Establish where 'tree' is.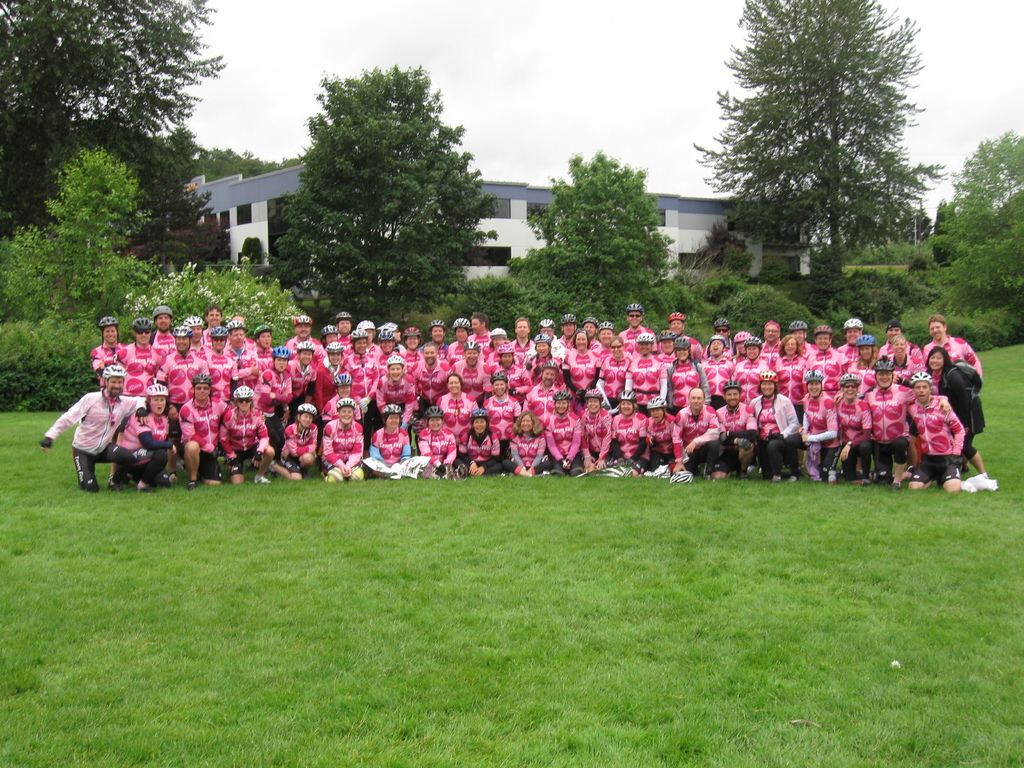
Established at {"left": 950, "top": 124, "right": 1023, "bottom": 246}.
